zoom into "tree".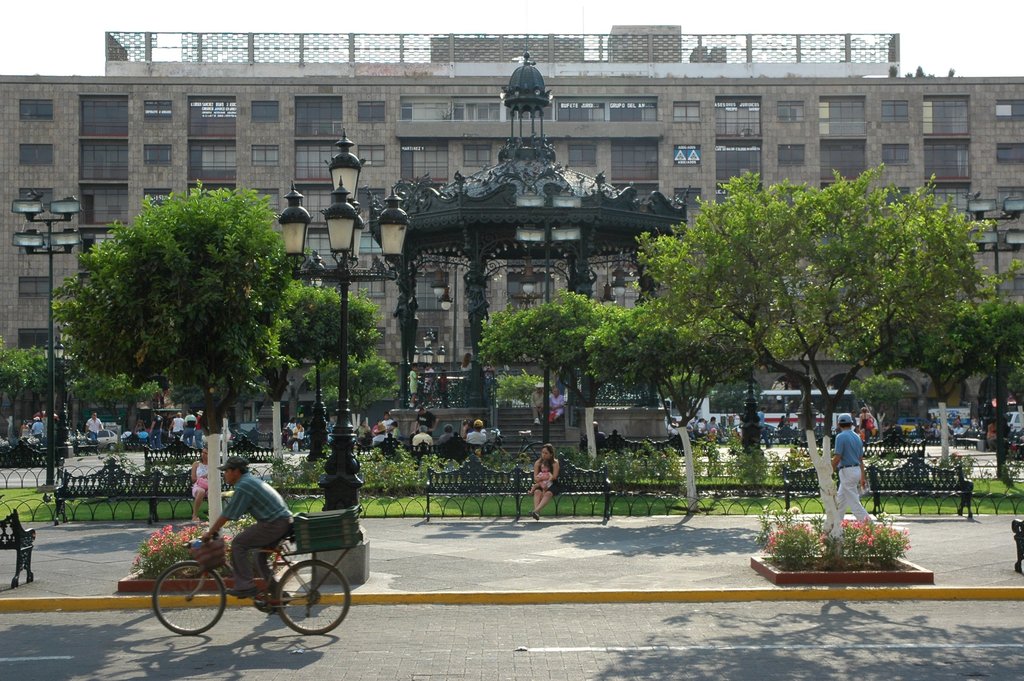
Zoom target: bbox=(45, 174, 307, 439).
